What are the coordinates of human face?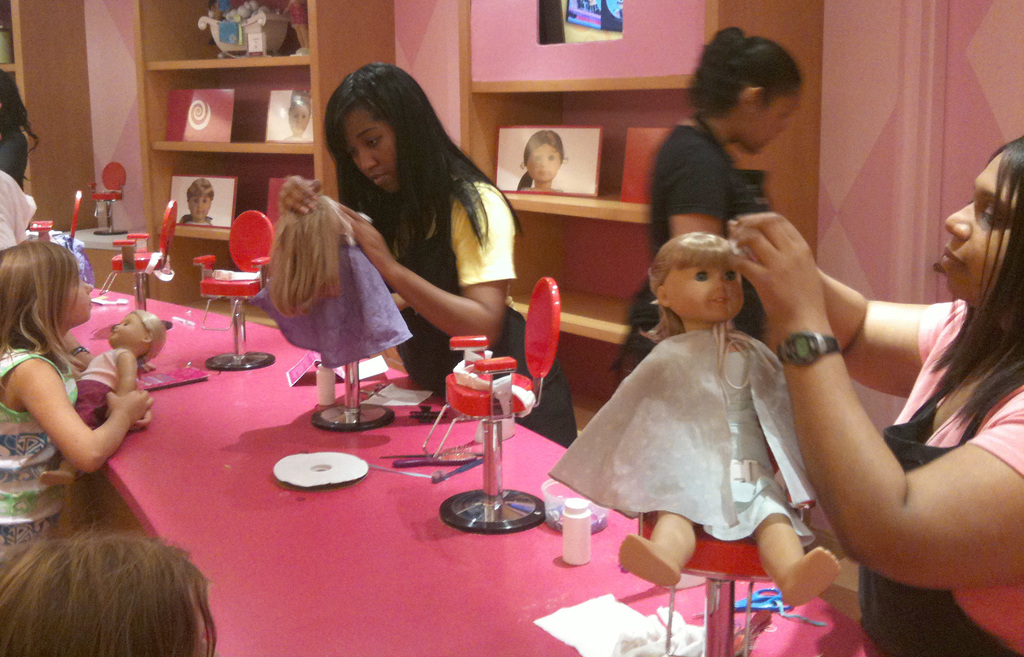
BBox(68, 268, 94, 319).
